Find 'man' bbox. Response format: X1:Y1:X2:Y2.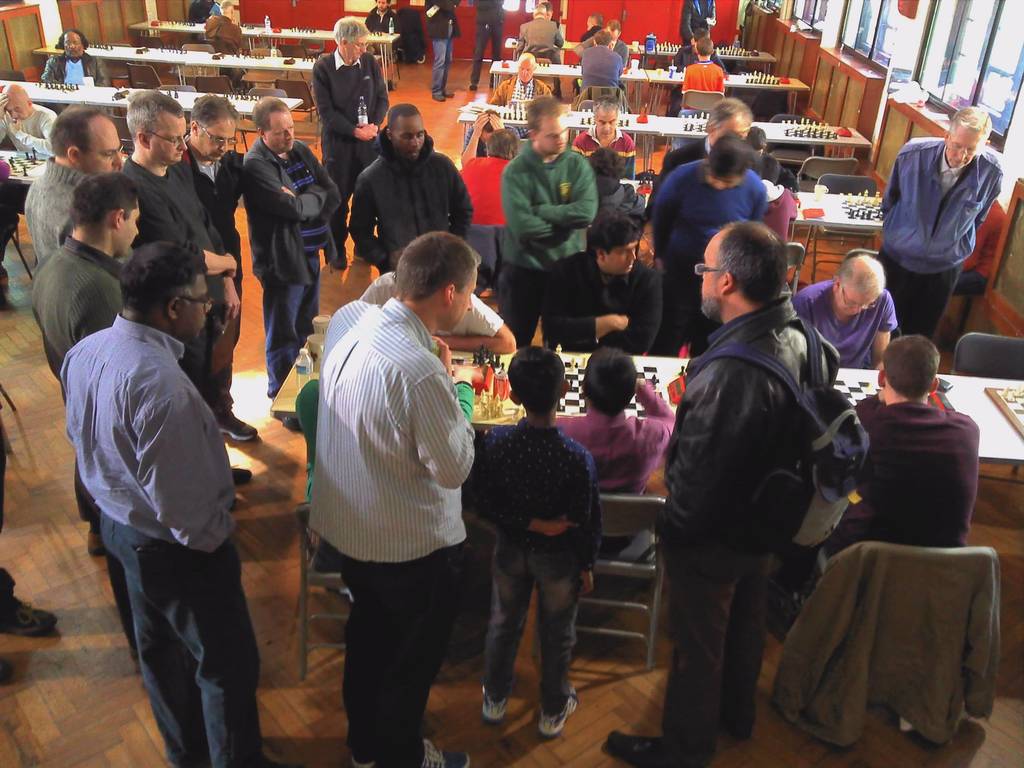
310:227:480:767.
